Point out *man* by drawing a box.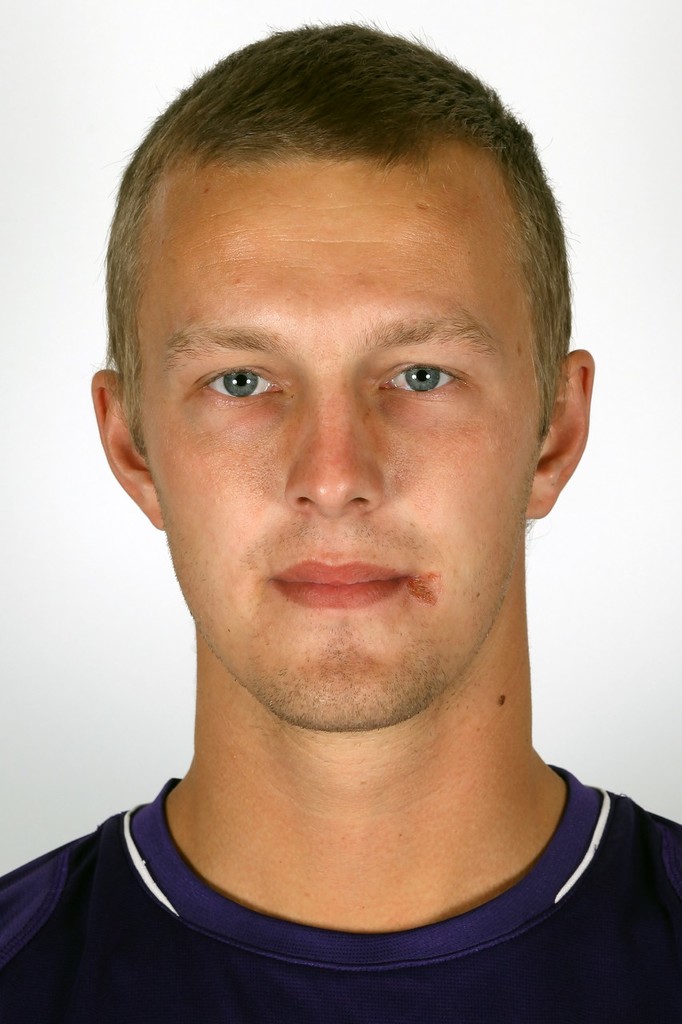
Rect(14, 6, 681, 1014).
